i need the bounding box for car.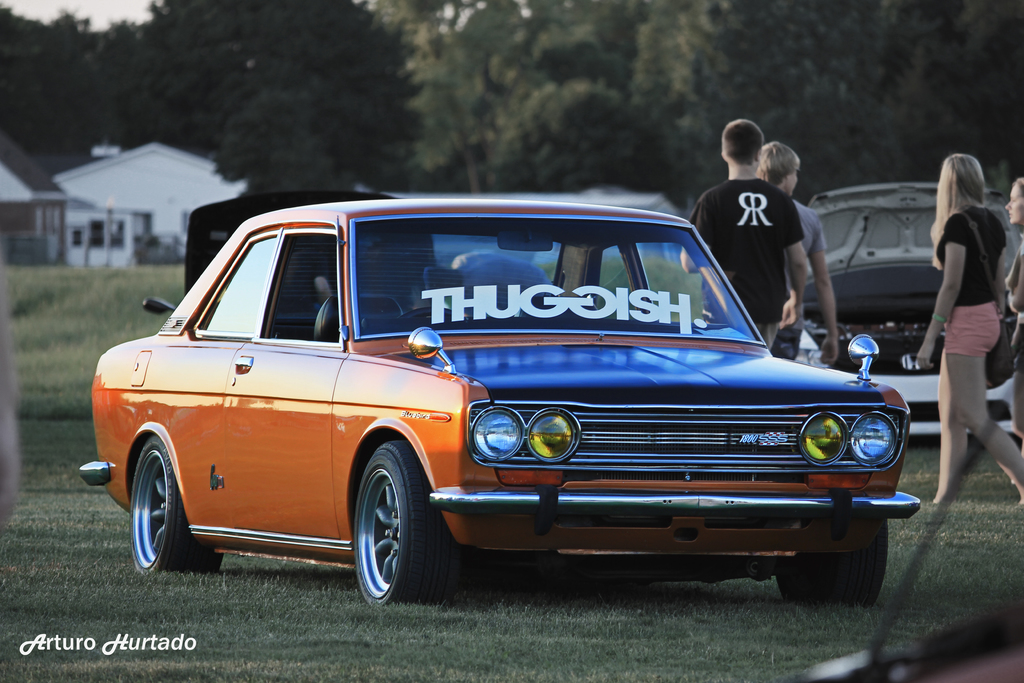
Here it is: l=75, t=195, r=924, b=611.
